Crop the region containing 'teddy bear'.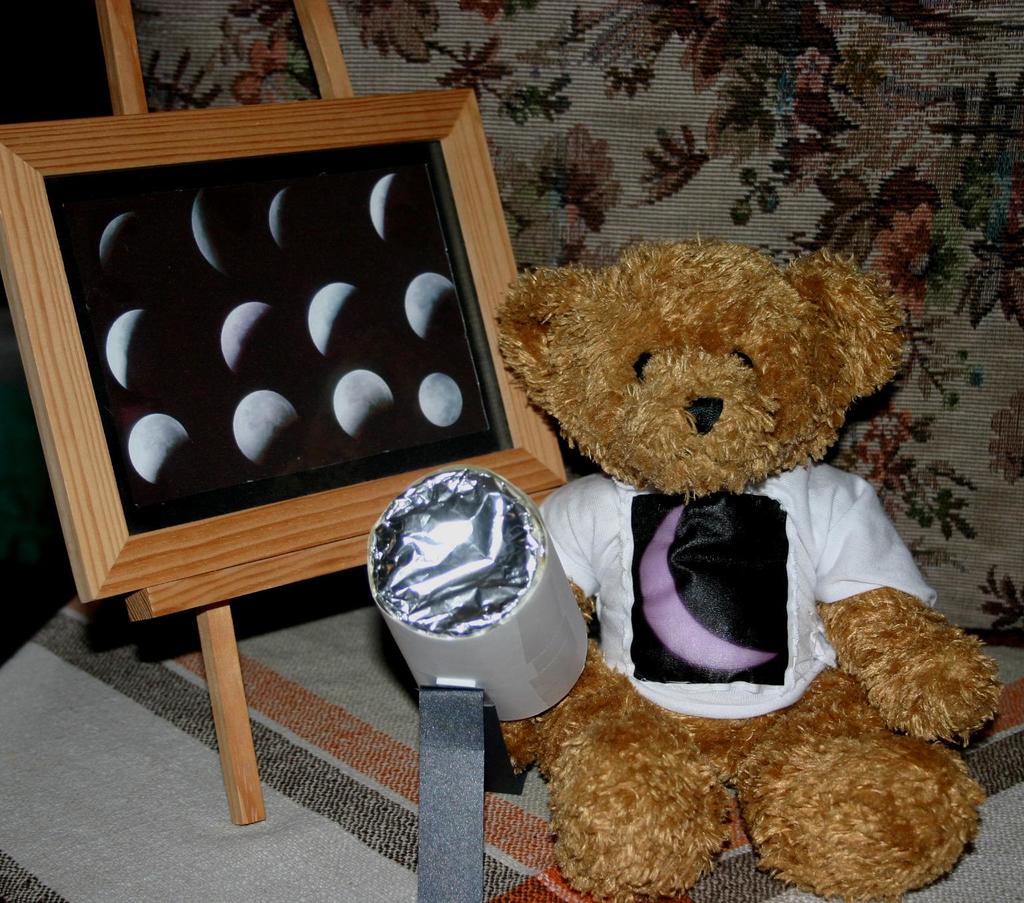
Crop region: 500,236,1002,899.
